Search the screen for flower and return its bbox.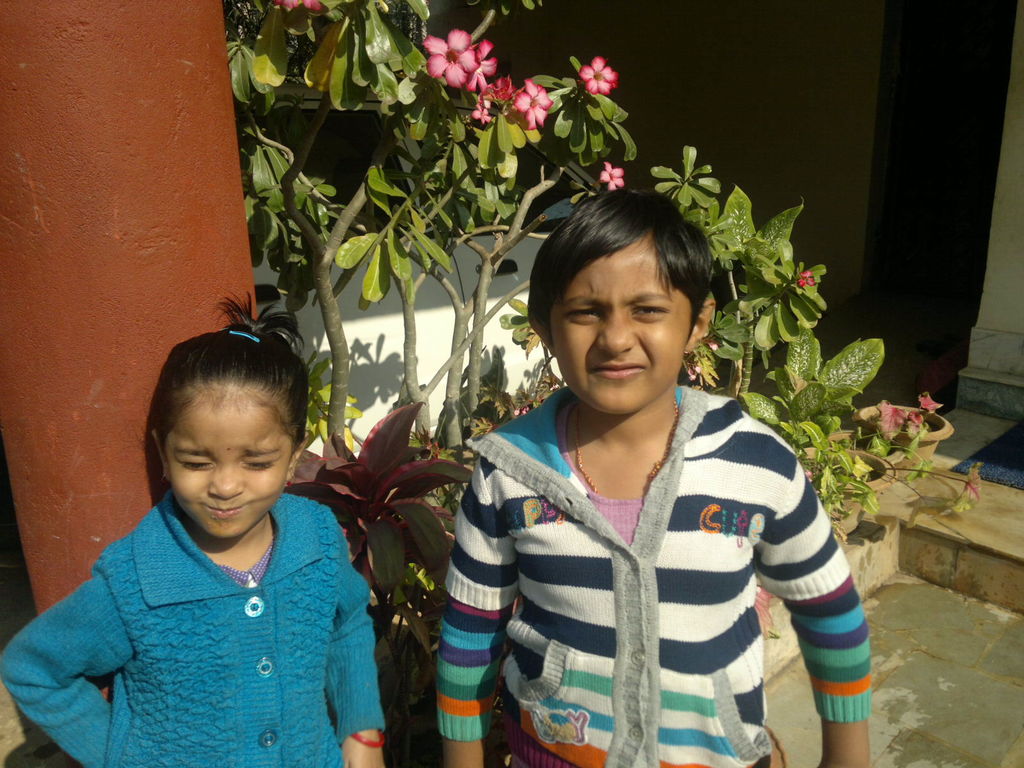
Found: 472:103:491:123.
